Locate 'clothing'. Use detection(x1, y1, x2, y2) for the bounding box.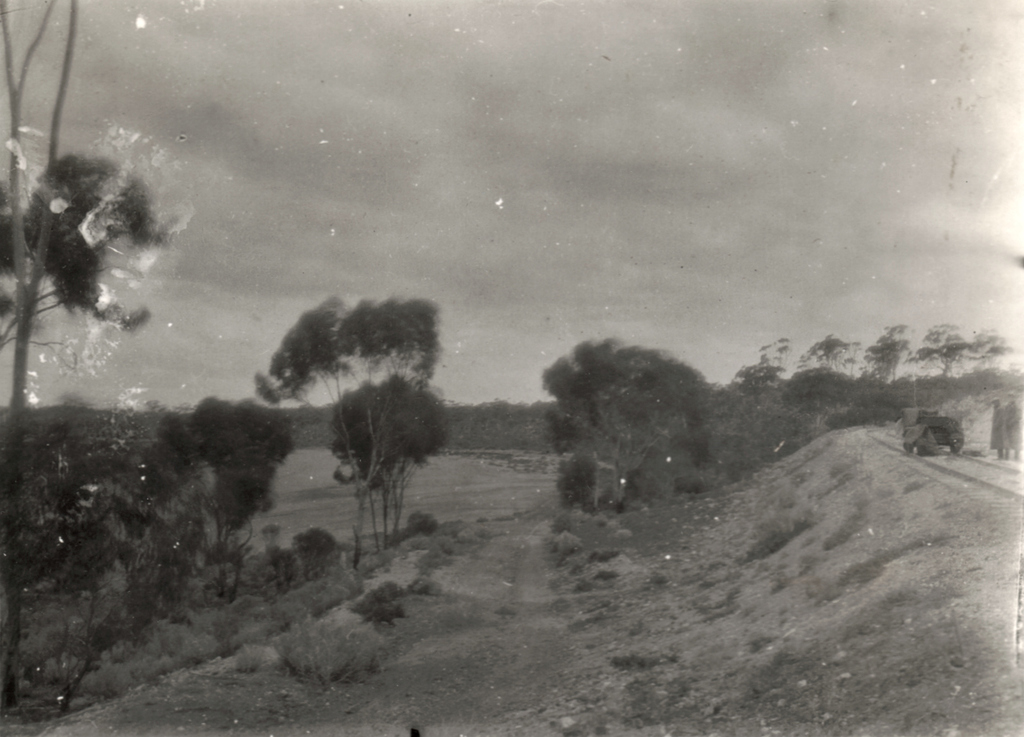
detection(1003, 400, 1022, 452).
